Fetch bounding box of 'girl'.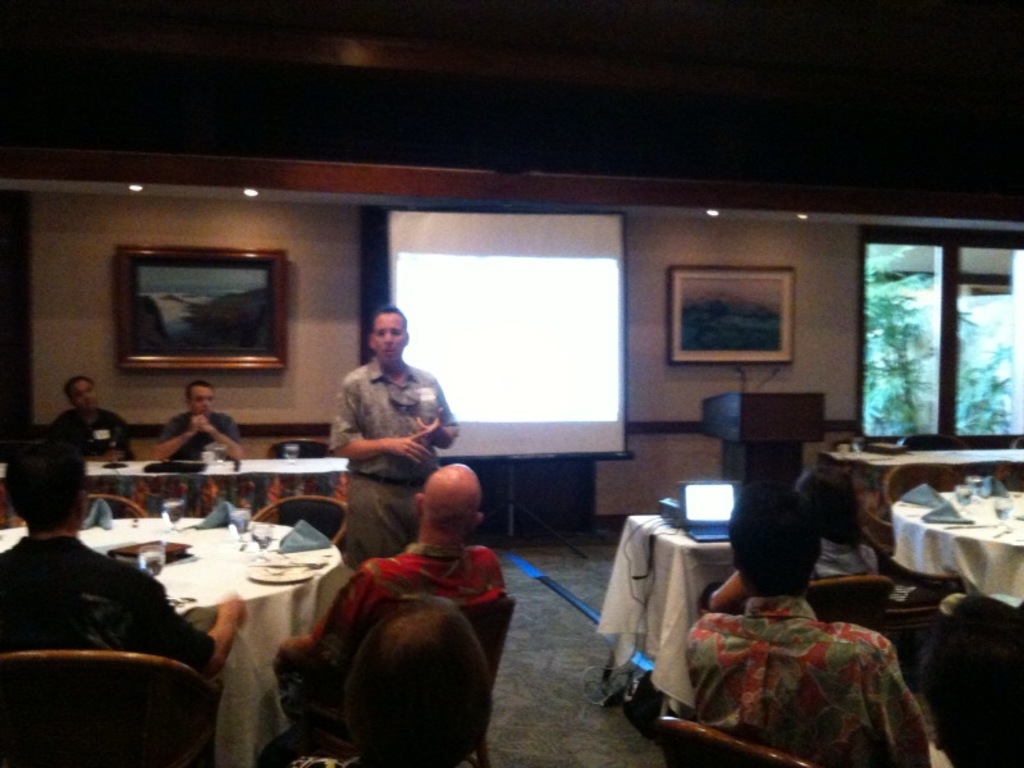
Bbox: bbox=(714, 466, 884, 608).
